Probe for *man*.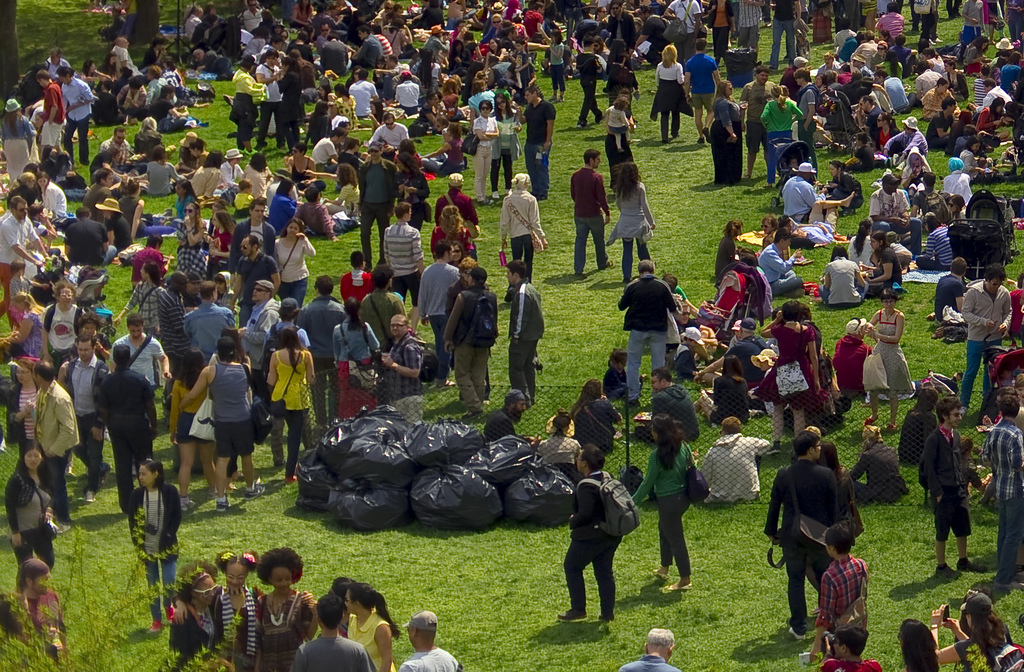
Probe result: l=915, t=210, r=957, b=273.
